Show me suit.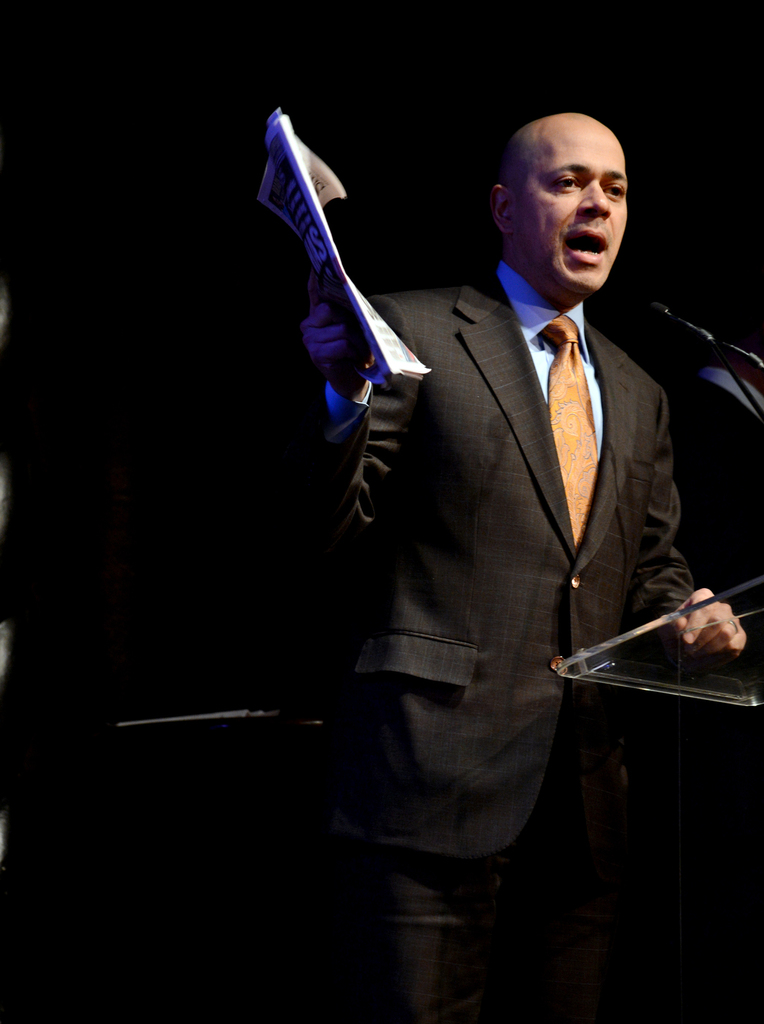
suit is here: 315/53/732/962.
